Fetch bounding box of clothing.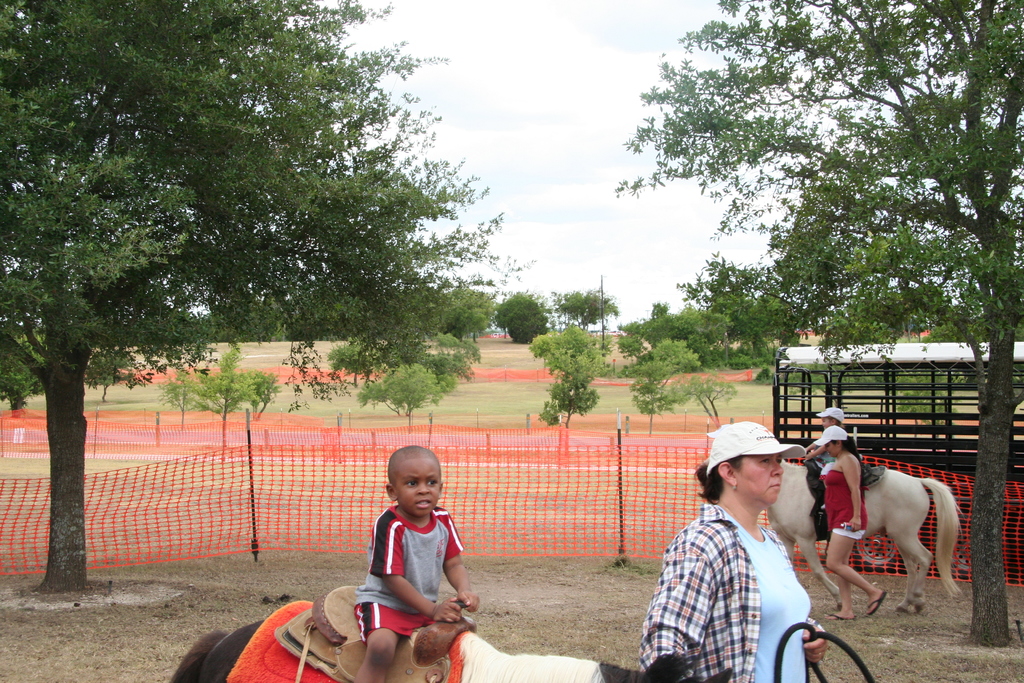
Bbox: x1=822 y1=460 x2=869 y2=536.
